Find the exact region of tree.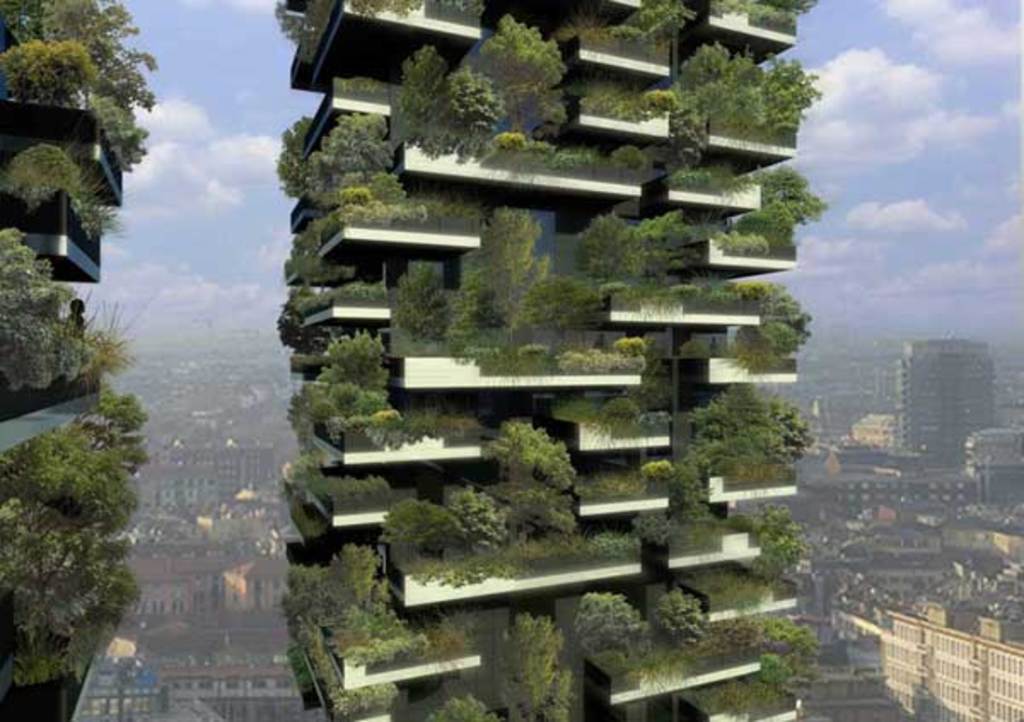
Exact region: crop(0, 39, 101, 102).
